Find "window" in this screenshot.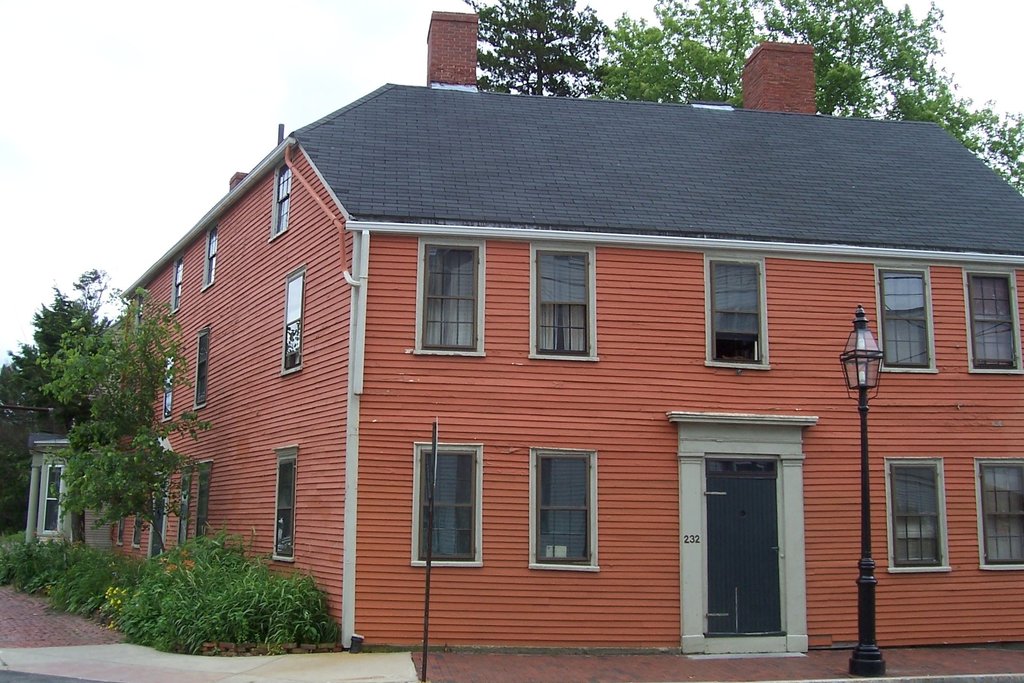
The bounding box for "window" is left=965, top=270, right=1016, bottom=368.
